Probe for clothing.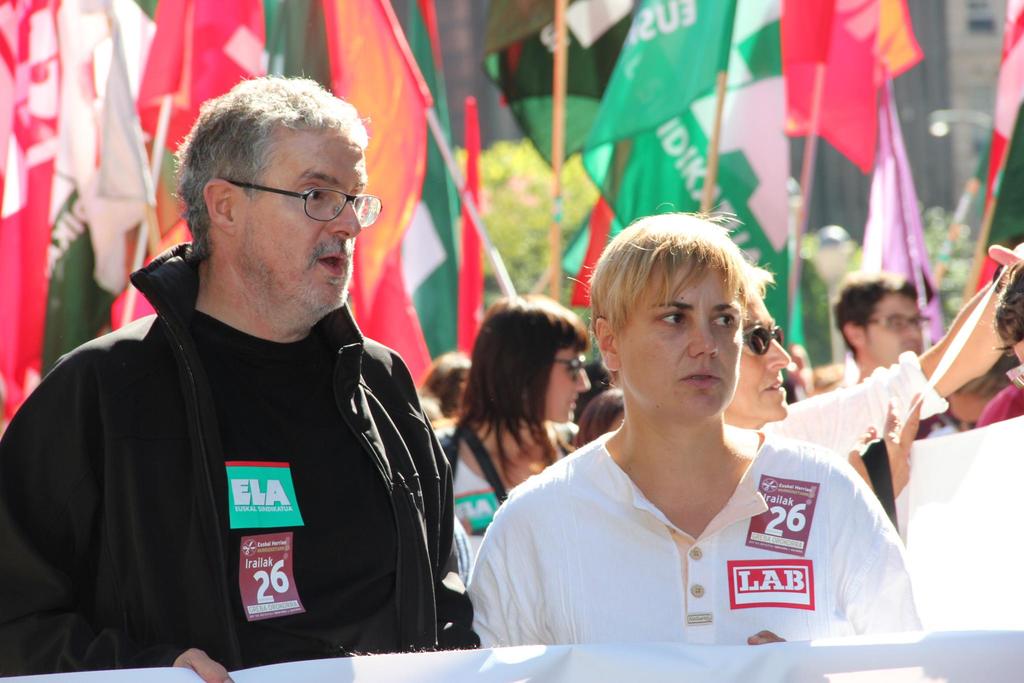
Probe result: left=420, top=344, right=978, bottom=599.
